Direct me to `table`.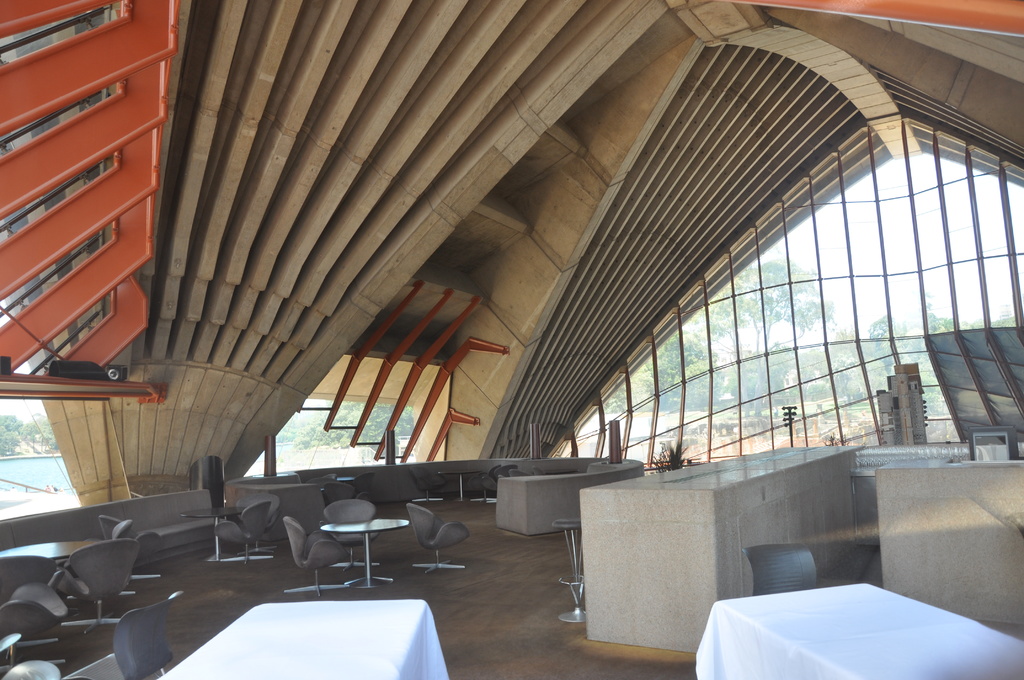
Direction: (157, 604, 447, 679).
